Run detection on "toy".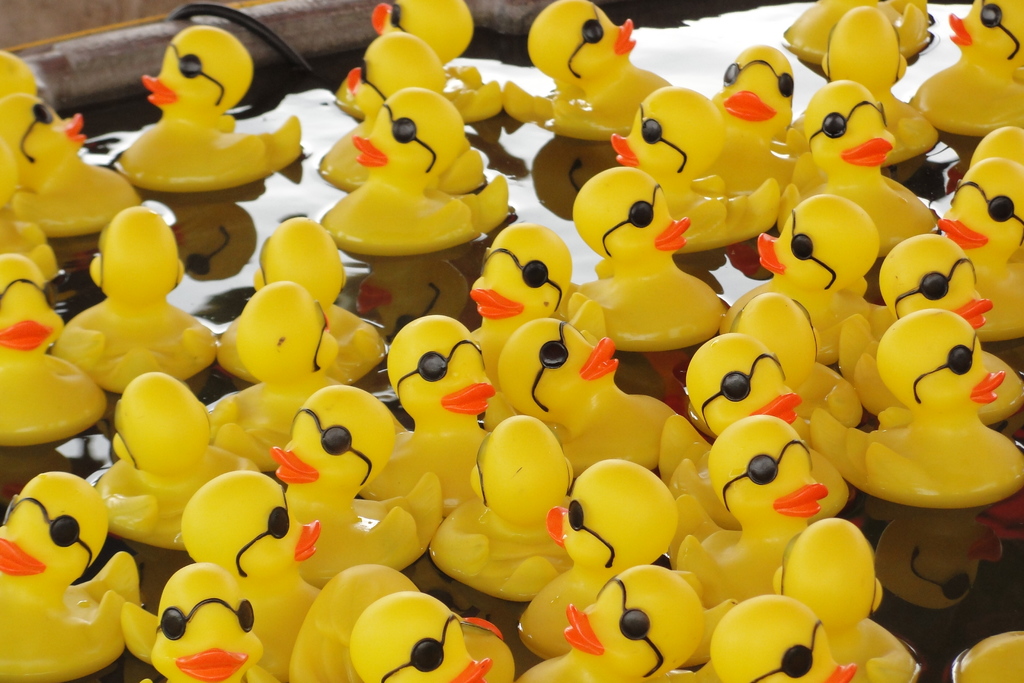
Result: crop(776, 0, 934, 65).
